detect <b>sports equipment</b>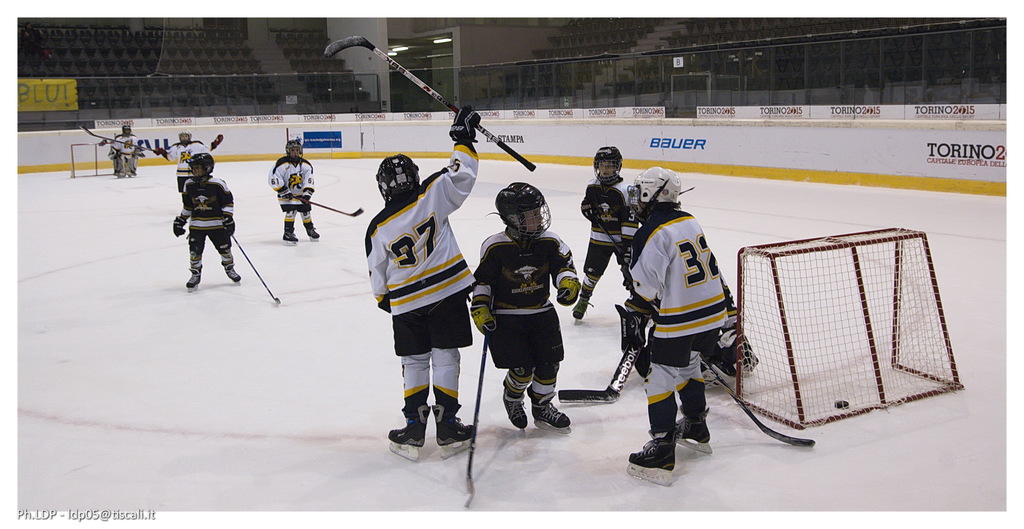
pyautogui.locateOnScreen(117, 172, 127, 180)
